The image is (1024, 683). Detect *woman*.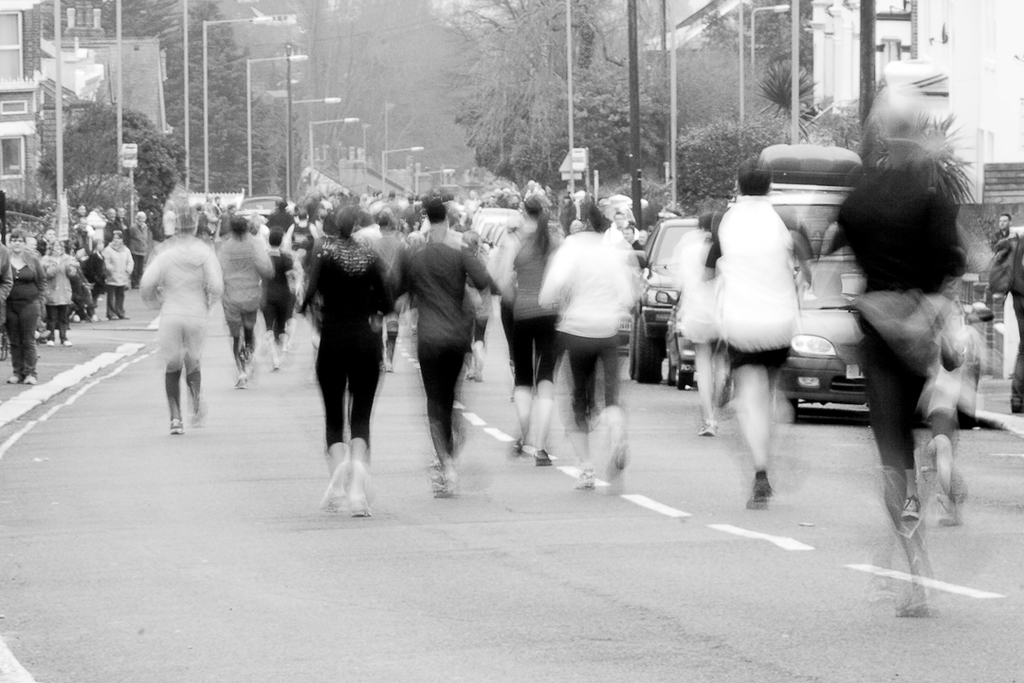
Detection: <region>494, 193, 567, 462</region>.
